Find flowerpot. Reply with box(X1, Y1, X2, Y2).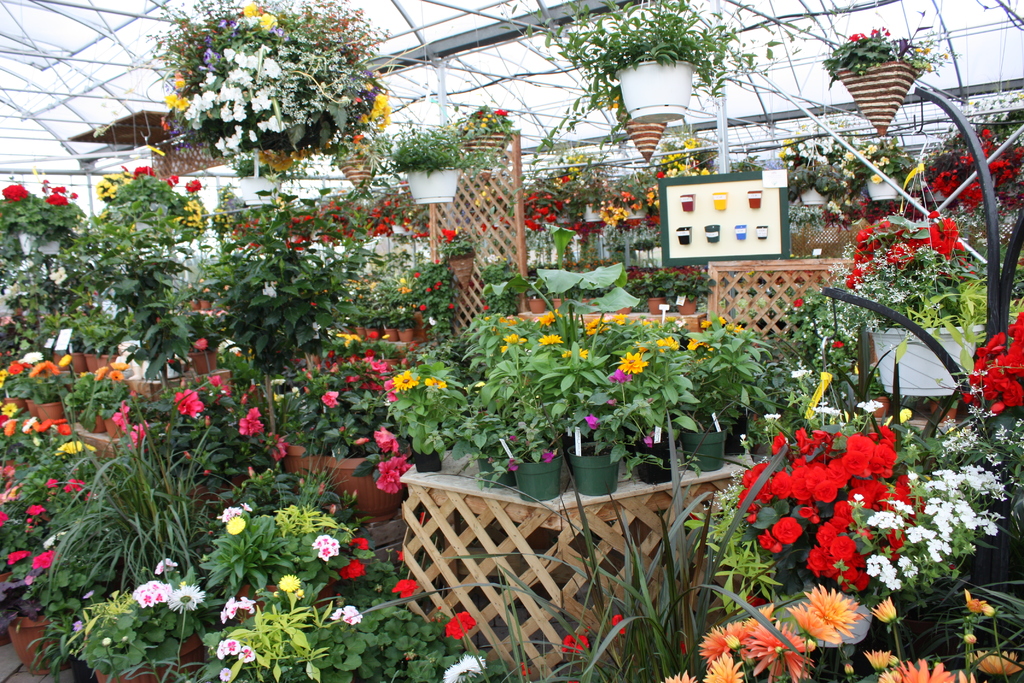
box(173, 473, 248, 517).
